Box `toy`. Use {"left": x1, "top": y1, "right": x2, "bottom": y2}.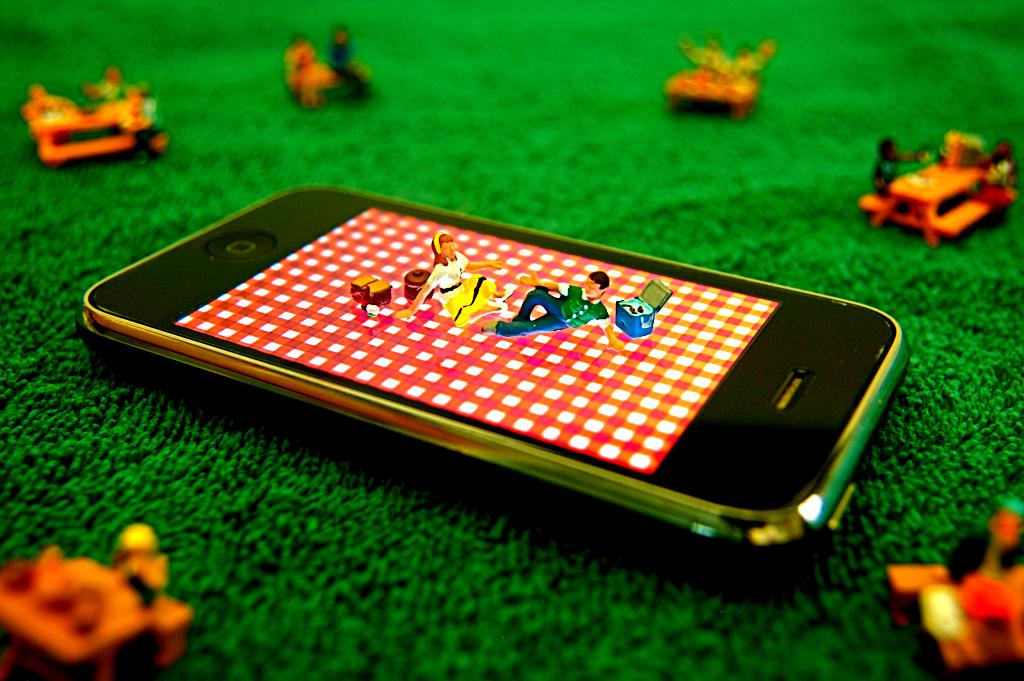
{"left": 20, "top": 60, "right": 174, "bottom": 170}.
